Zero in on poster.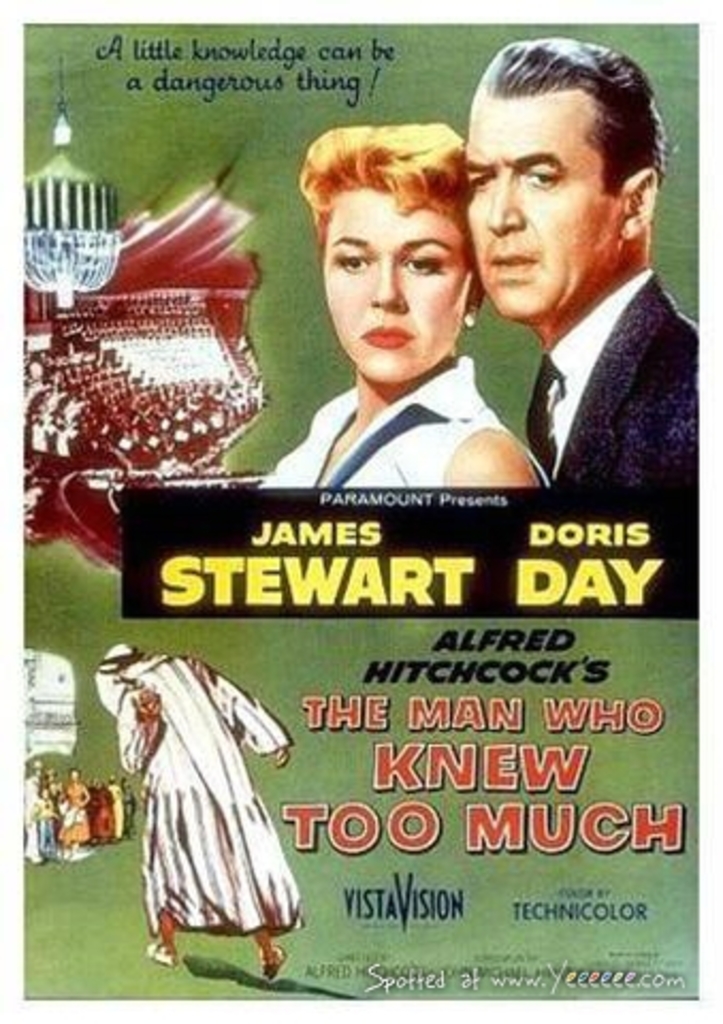
Zeroed in: 0/0/721/1022.
